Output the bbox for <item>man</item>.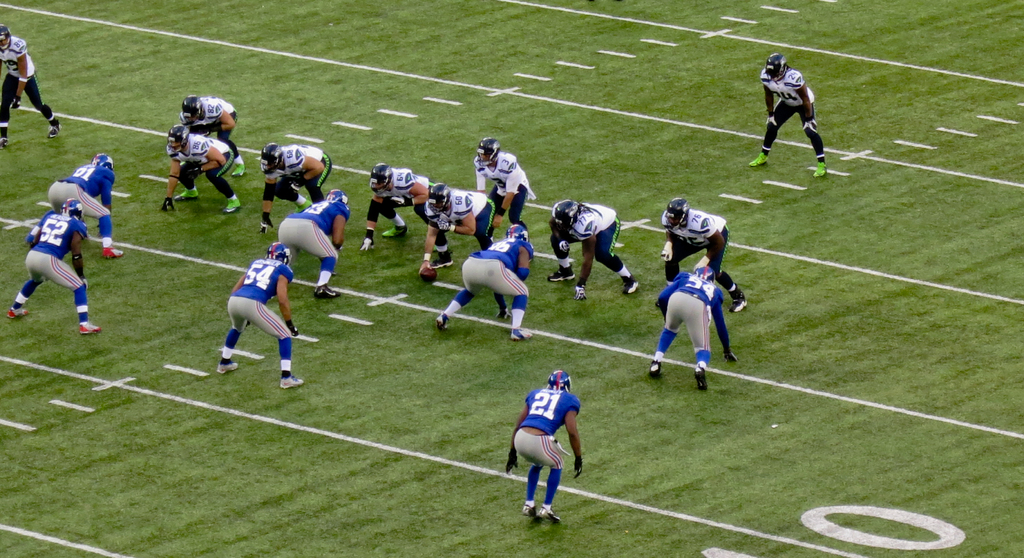
438 225 531 337.
